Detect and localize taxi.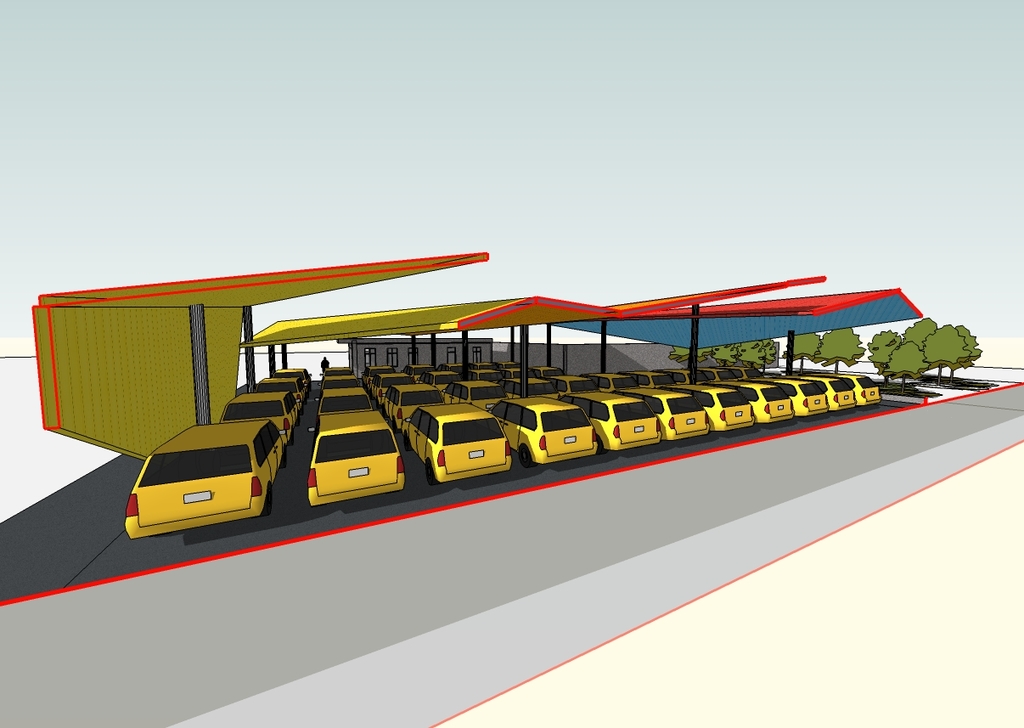
Localized at box(546, 372, 594, 401).
